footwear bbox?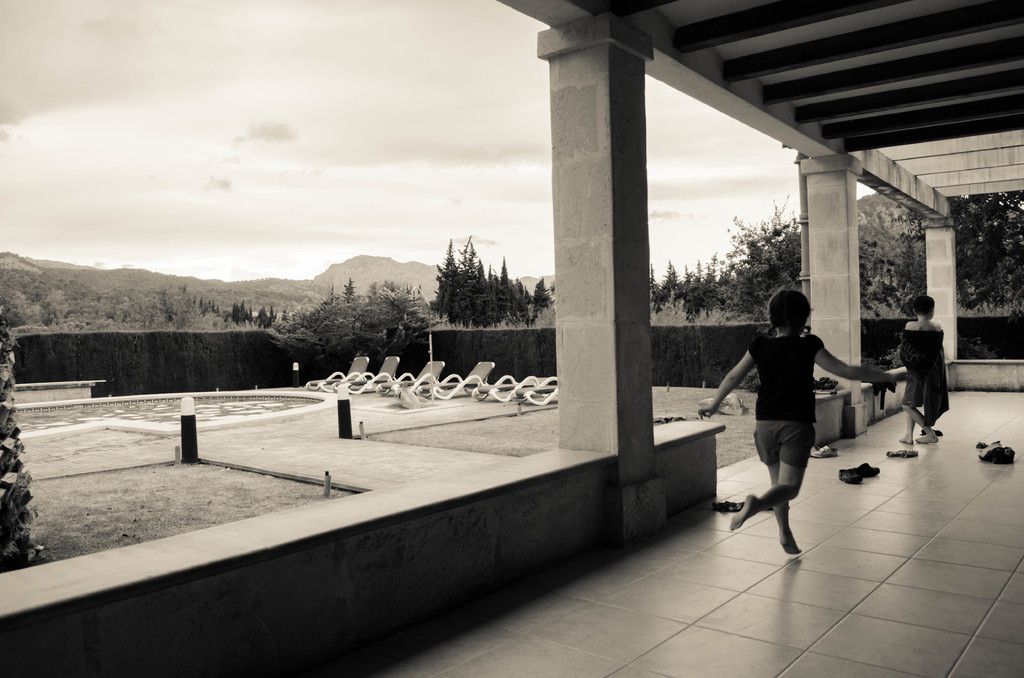
[left=818, top=376, right=838, bottom=394]
